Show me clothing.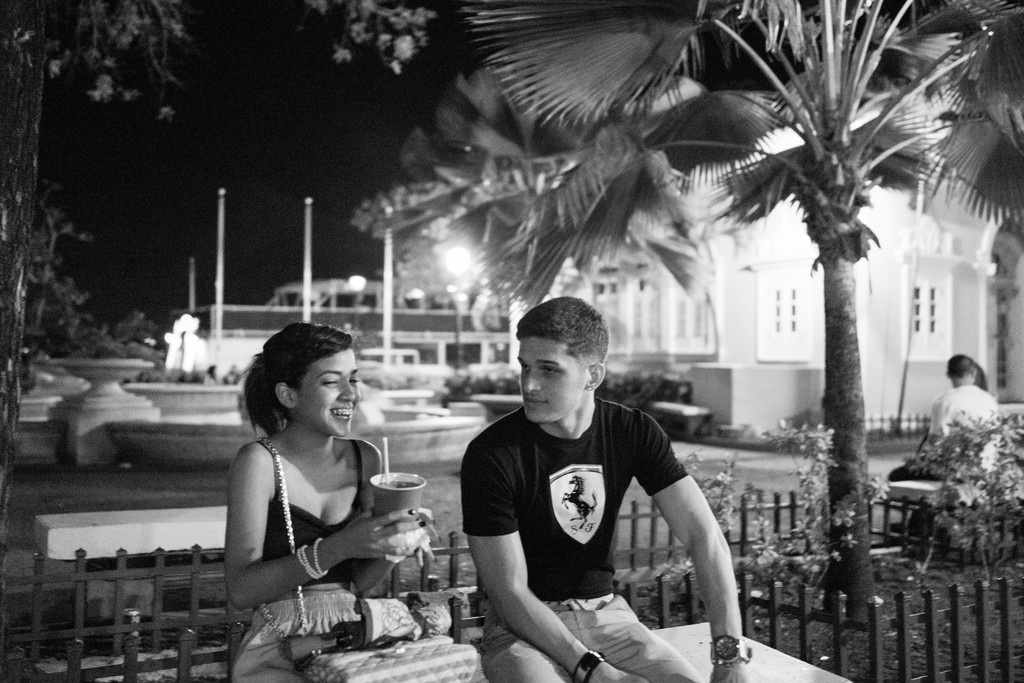
clothing is here: BBox(926, 379, 1010, 488).
